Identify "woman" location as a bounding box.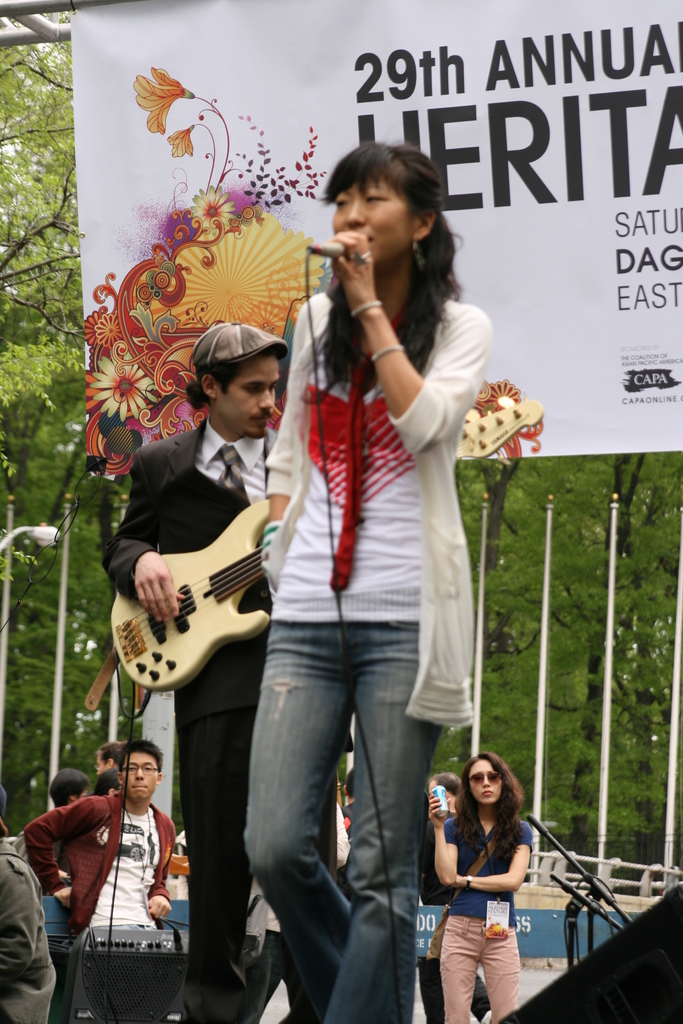
detection(425, 743, 557, 1012).
